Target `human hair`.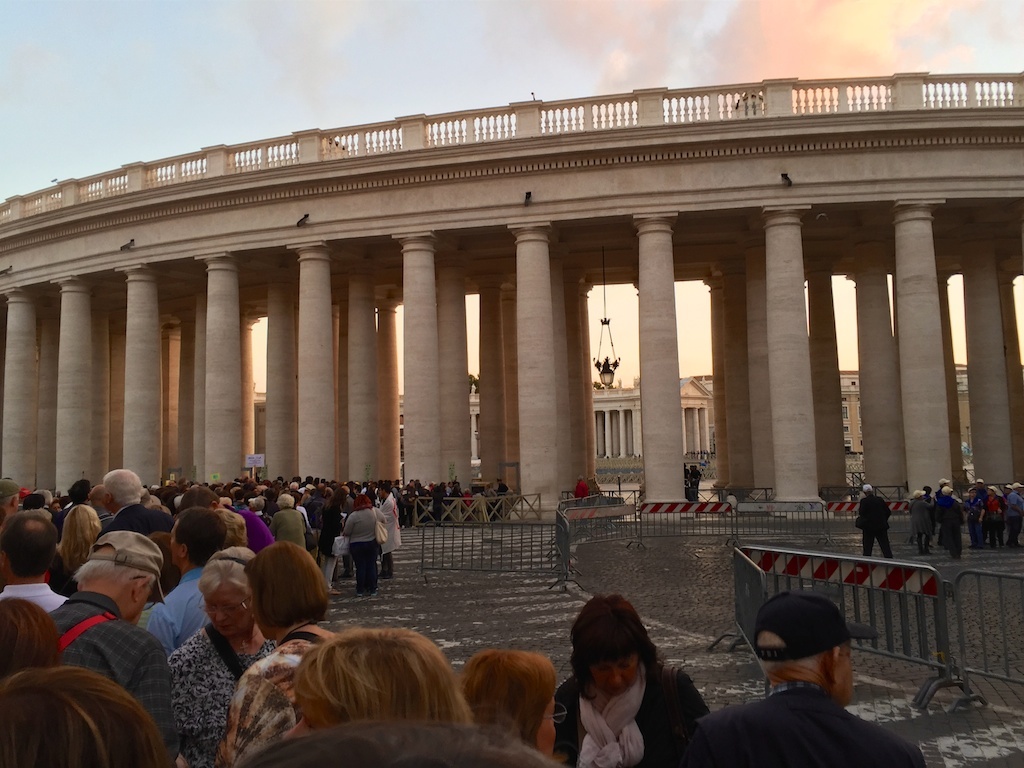
Target region: pyautogui.locateOnScreen(291, 626, 455, 723).
